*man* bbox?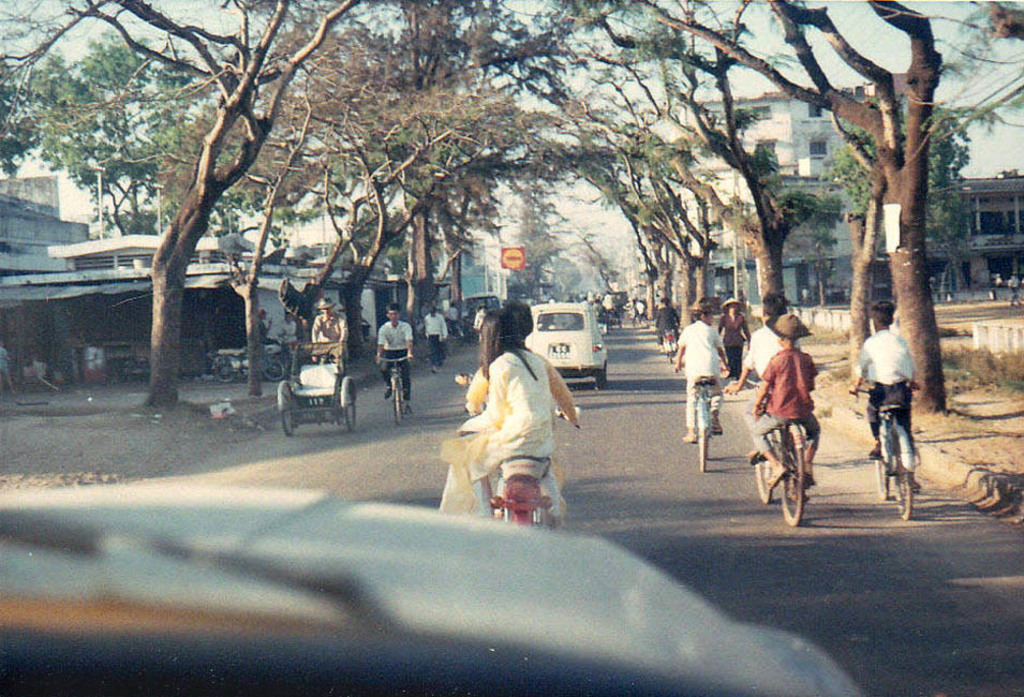
left=445, top=298, right=464, bottom=338
